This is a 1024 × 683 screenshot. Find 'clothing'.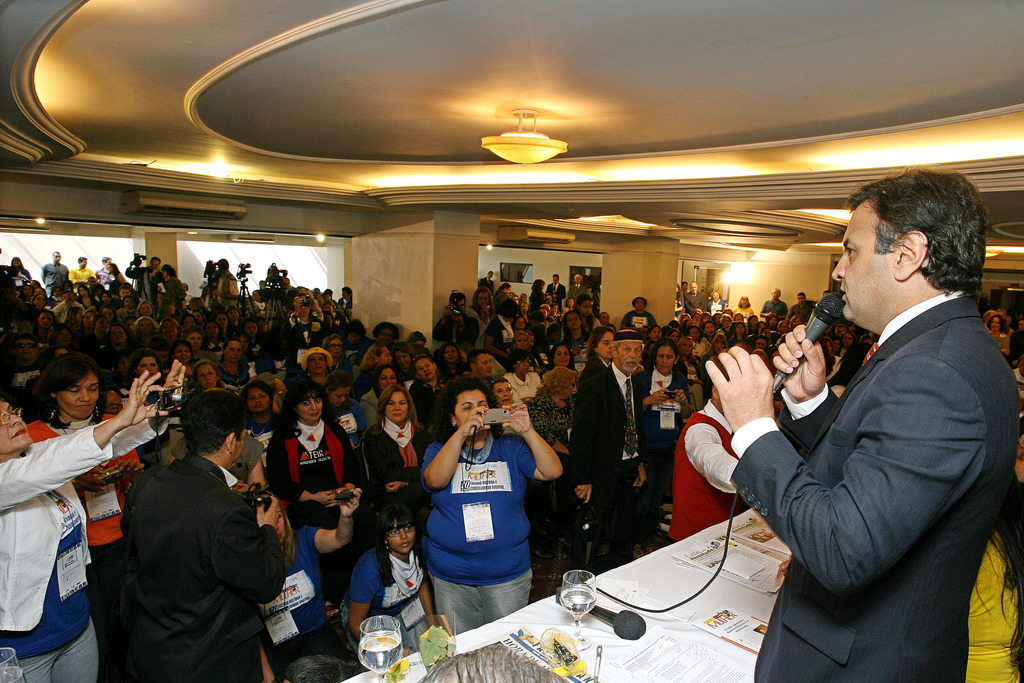
Bounding box: 410/429/536/643.
